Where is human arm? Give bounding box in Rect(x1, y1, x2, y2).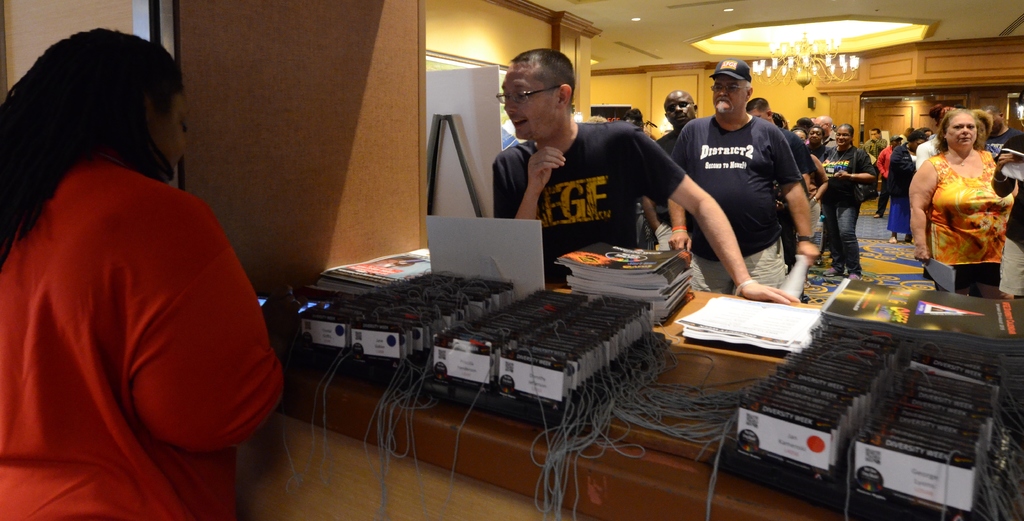
Rect(996, 150, 1005, 161).
